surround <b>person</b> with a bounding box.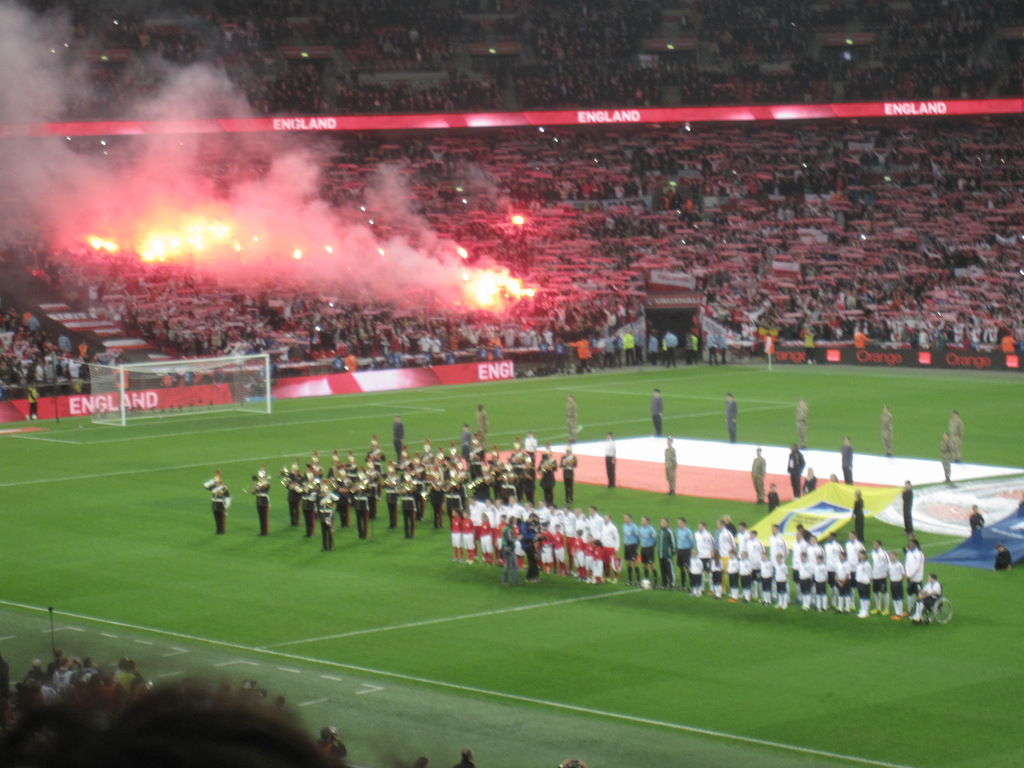
(621,513,638,582).
